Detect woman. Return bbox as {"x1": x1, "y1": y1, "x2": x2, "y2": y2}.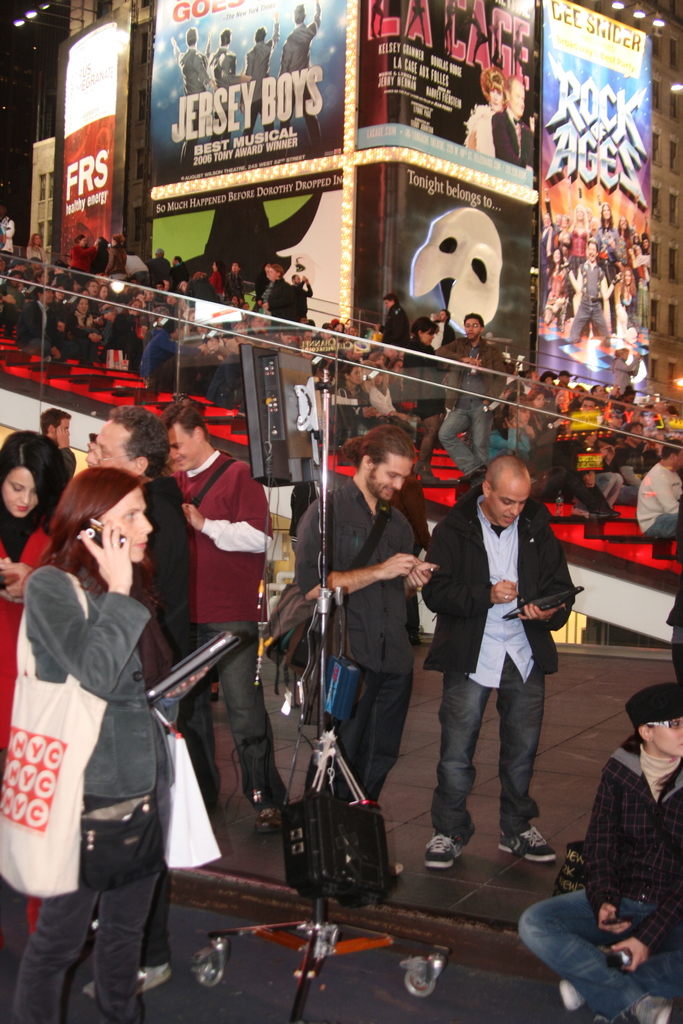
{"x1": 467, "y1": 66, "x2": 509, "y2": 163}.
